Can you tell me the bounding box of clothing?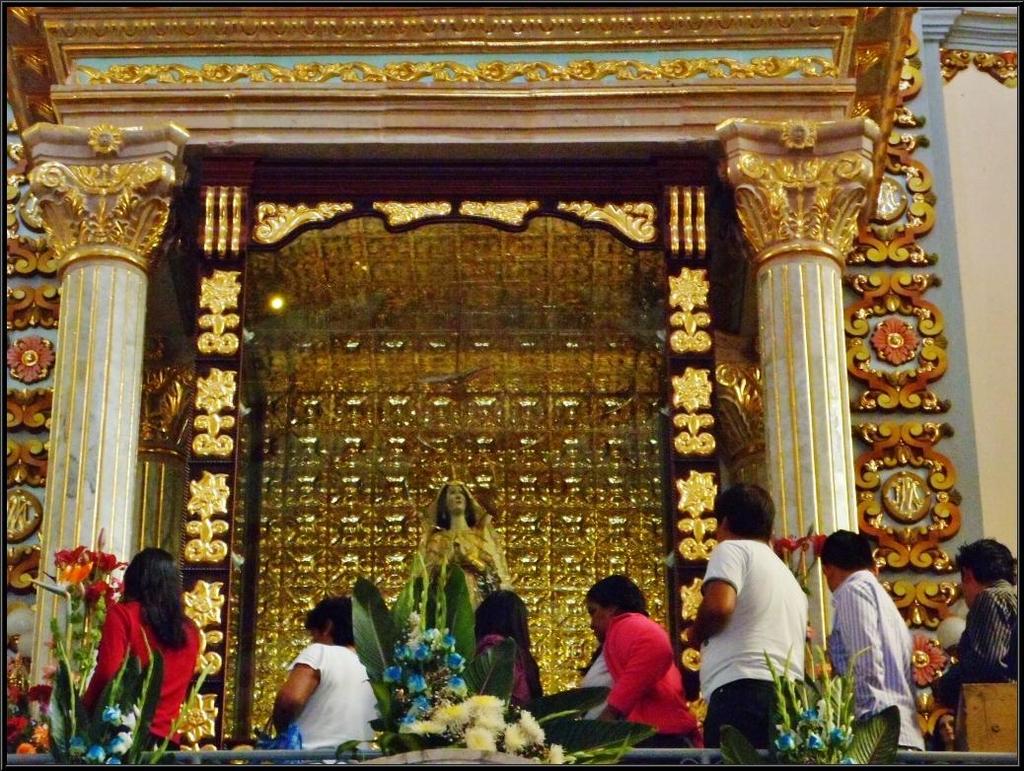
<box>469,631,535,705</box>.
